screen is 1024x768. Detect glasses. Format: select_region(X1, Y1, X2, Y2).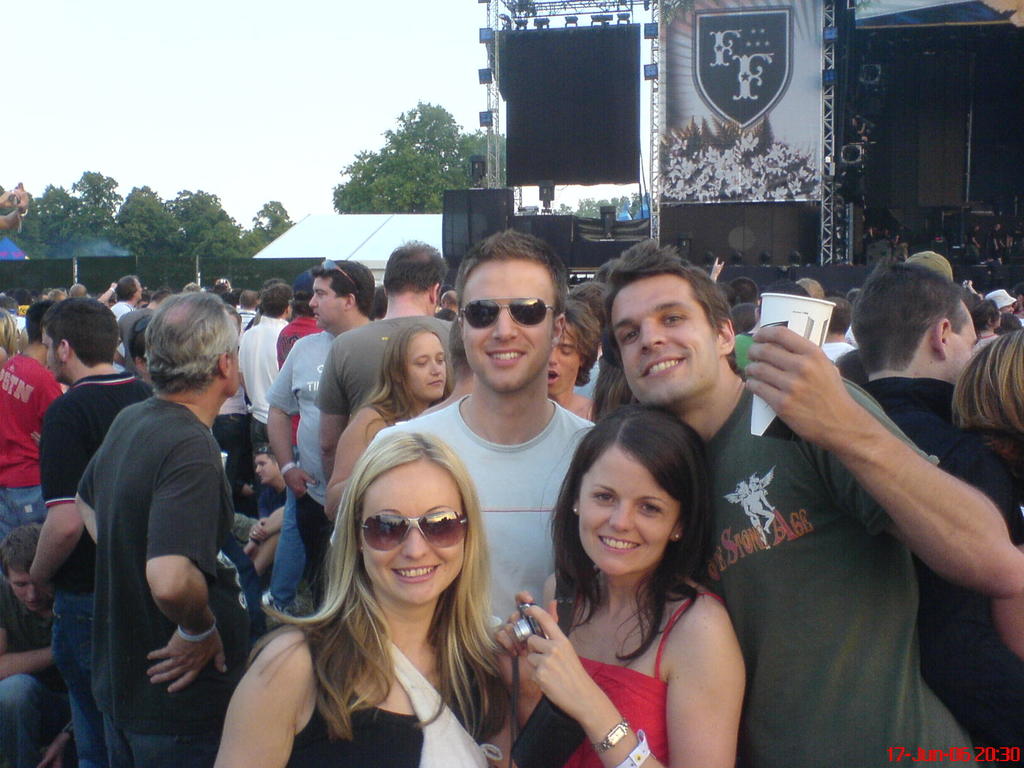
select_region(321, 257, 362, 300).
